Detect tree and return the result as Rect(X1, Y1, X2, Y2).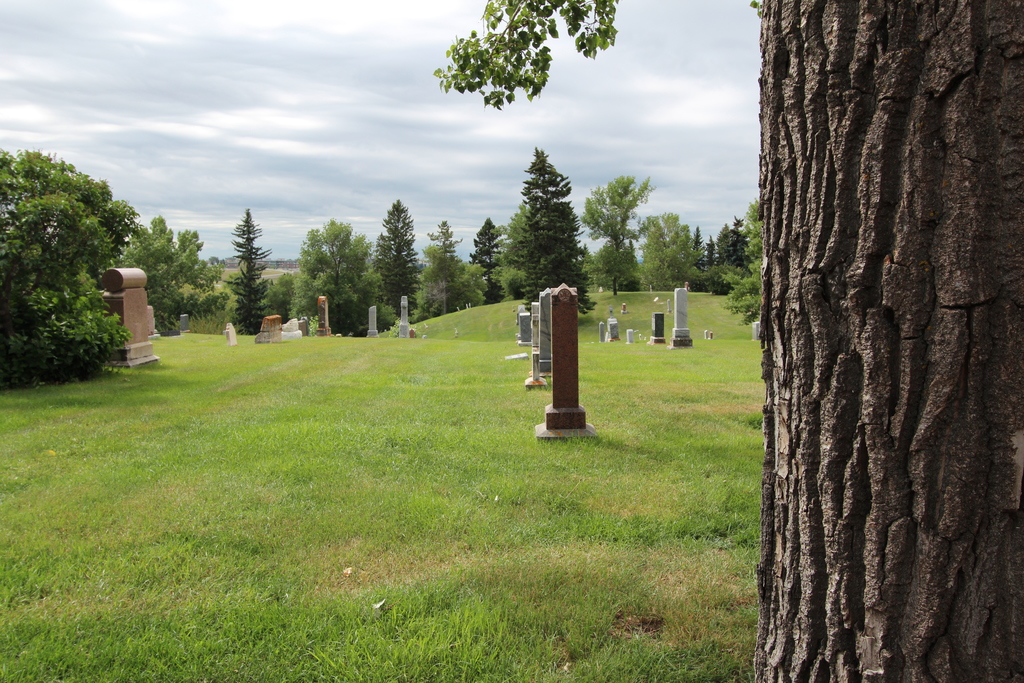
Rect(433, 0, 626, 112).
